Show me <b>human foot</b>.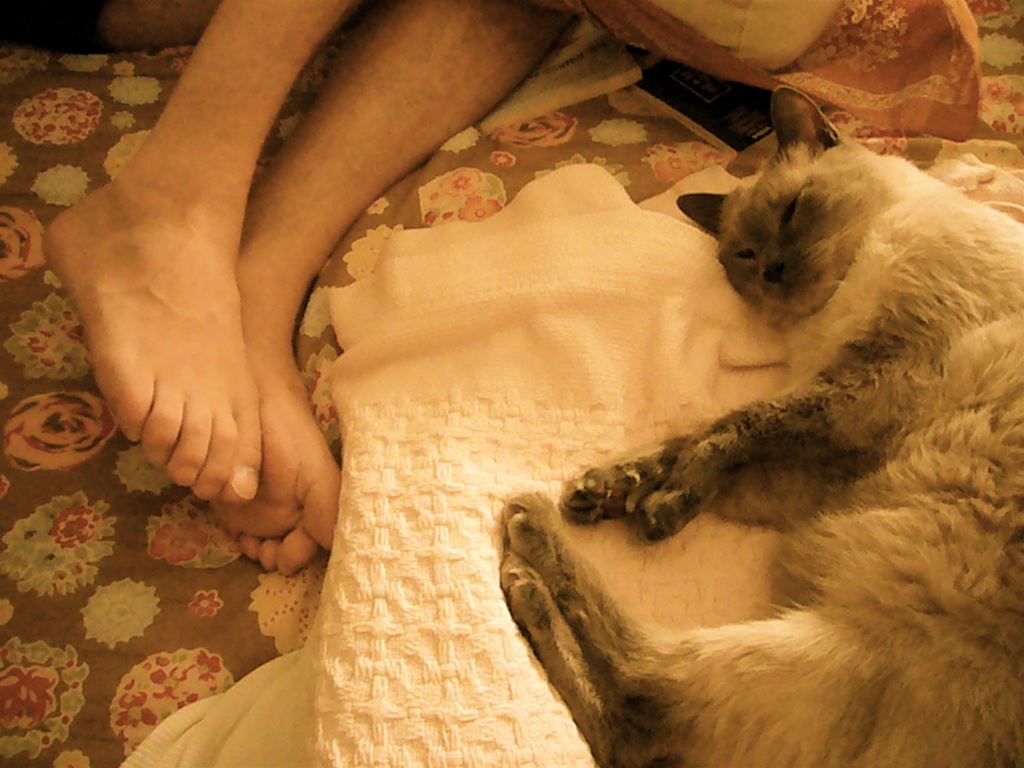
<b>human foot</b> is here: bbox=(212, 208, 346, 576).
